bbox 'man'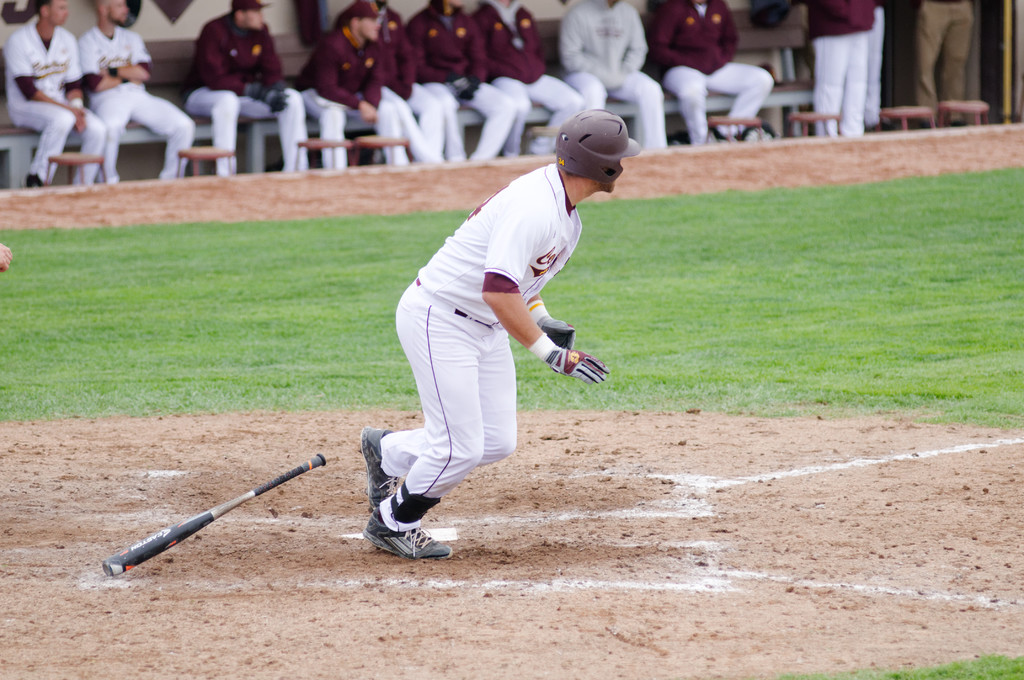
box=[79, 0, 193, 181]
